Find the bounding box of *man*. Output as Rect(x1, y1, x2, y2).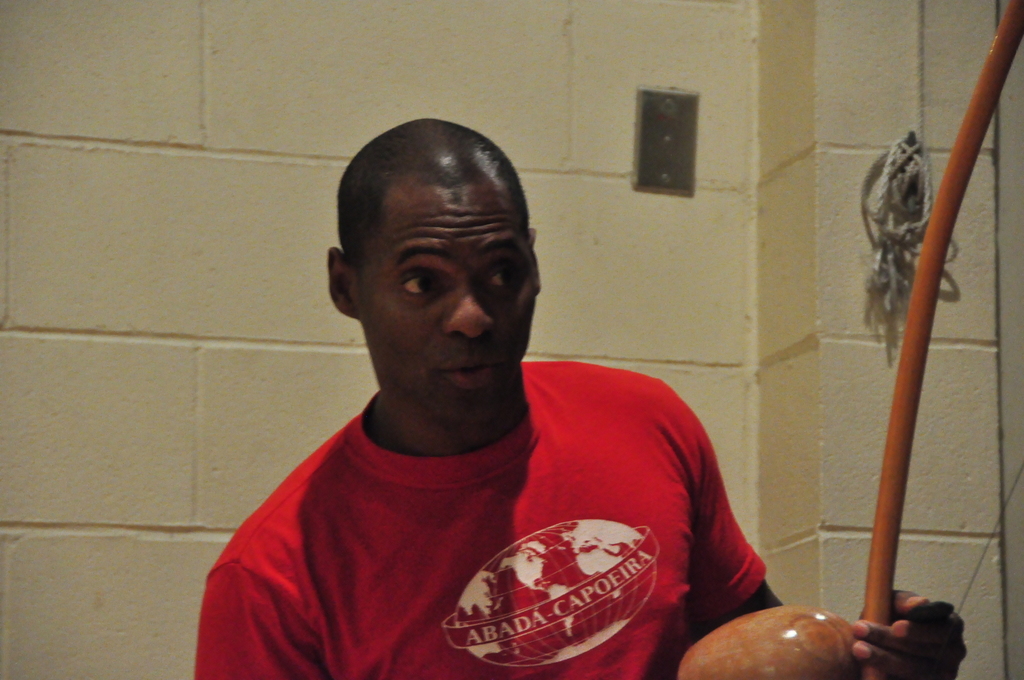
Rect(195, 116, 969, 679).
